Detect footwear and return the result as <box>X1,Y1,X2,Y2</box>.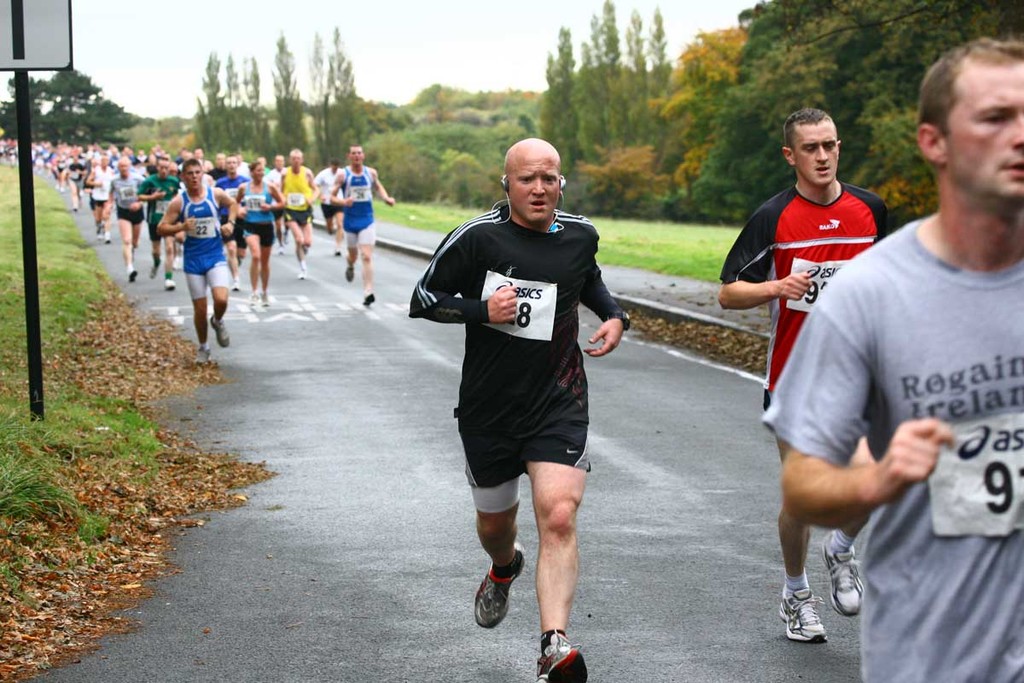
<box>121,262,136,277</box>.
